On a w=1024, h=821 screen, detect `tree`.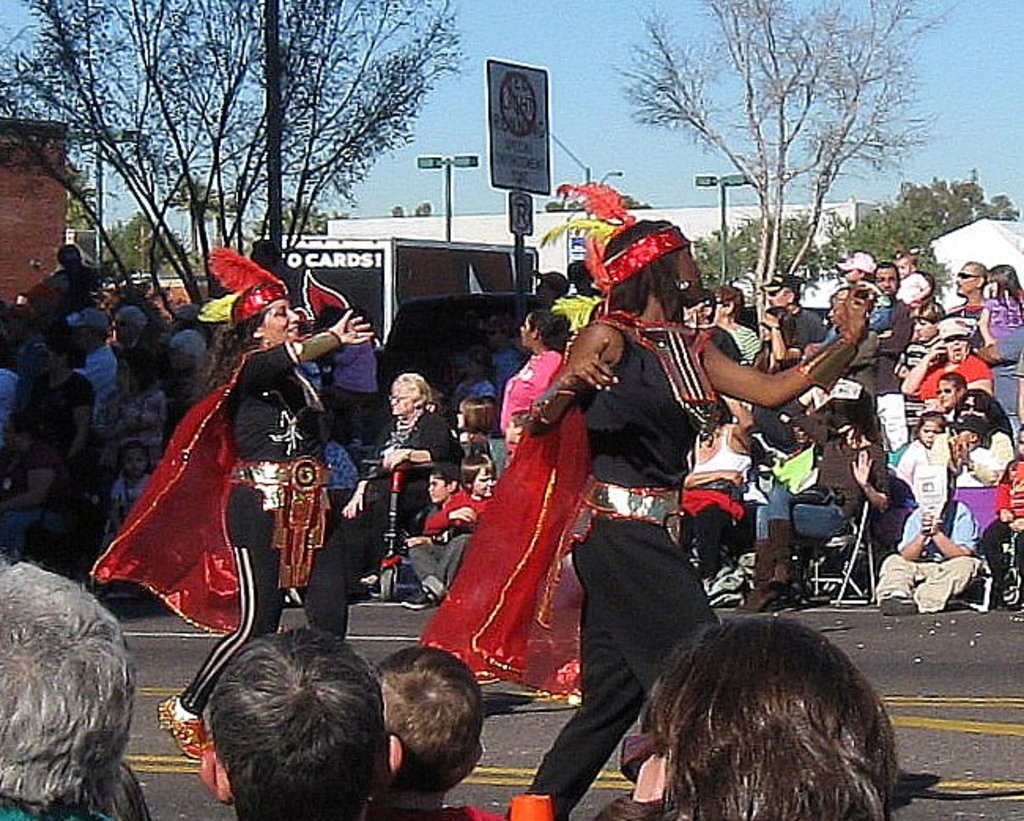
414/197/432/219.
